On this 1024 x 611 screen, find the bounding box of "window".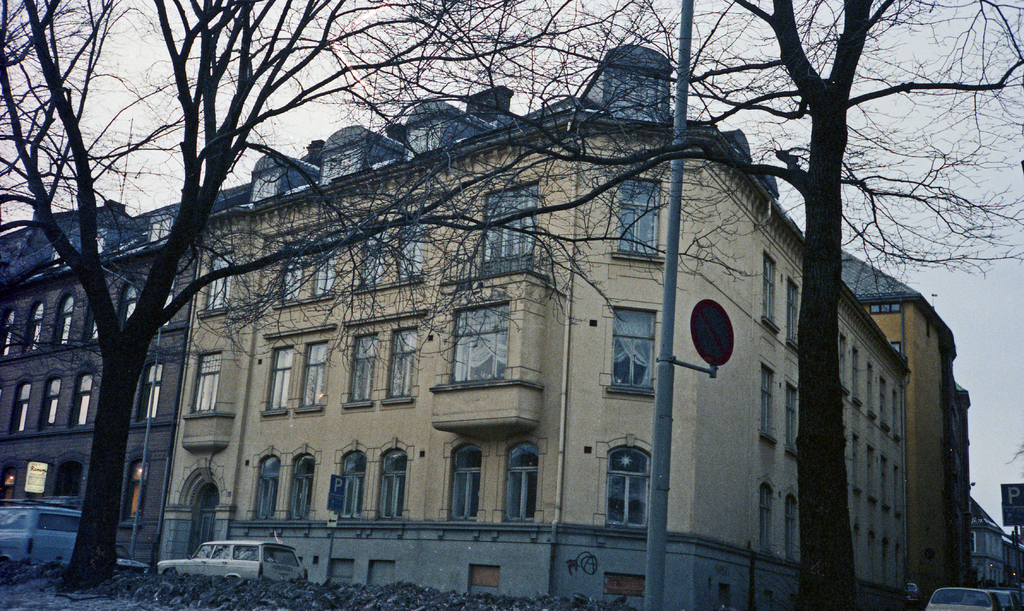
Bounding box: 24/300/42/348.
